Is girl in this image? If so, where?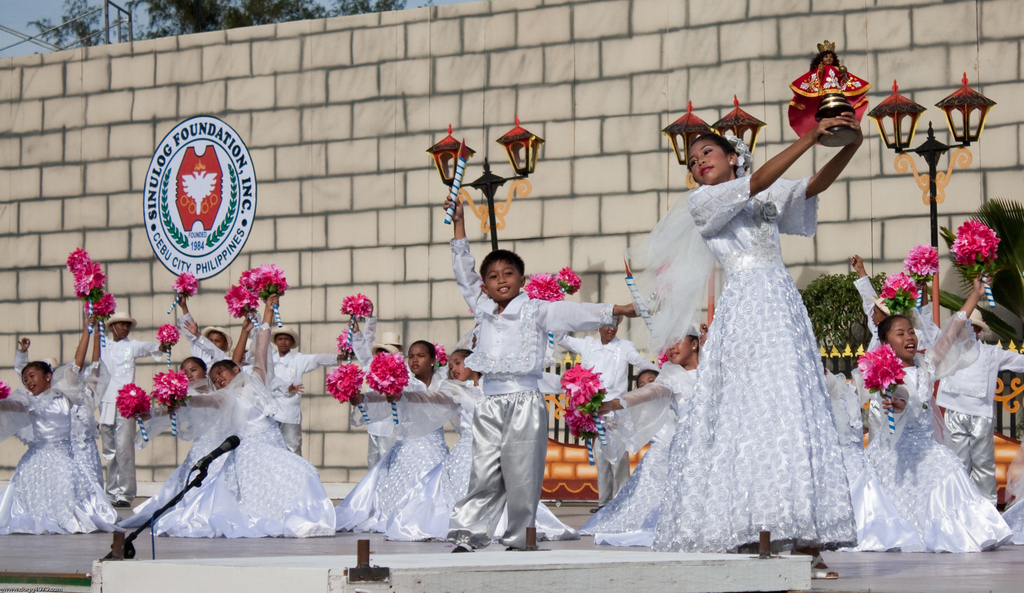
Yes, at detection(581, 119, 867, 580).
